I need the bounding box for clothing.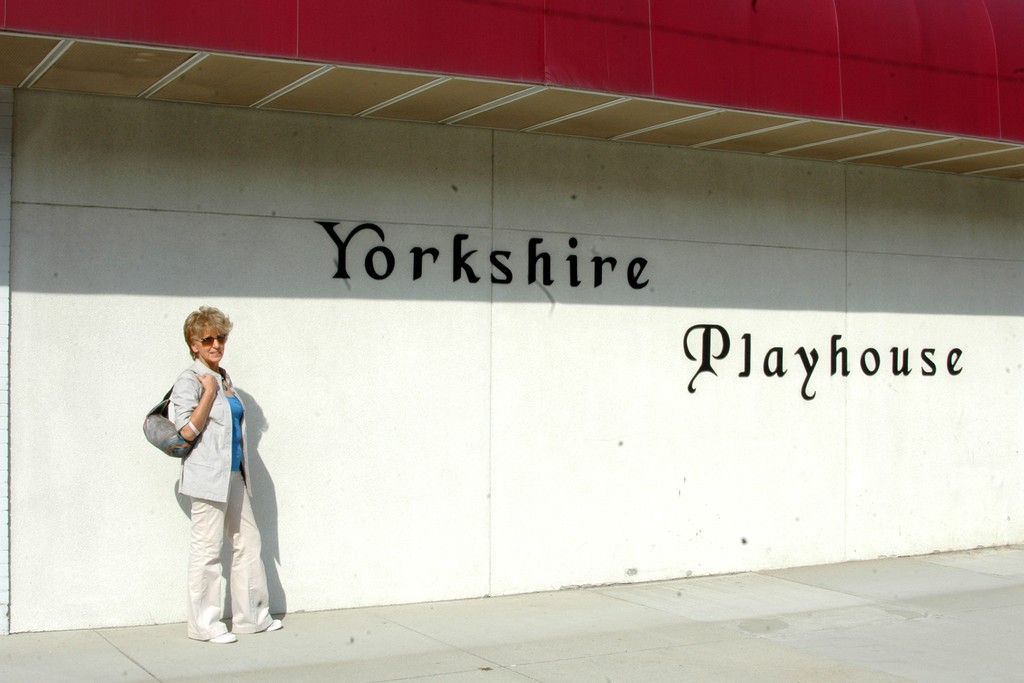
Here it is: left=151, top=353, right=271, bottom=623.
